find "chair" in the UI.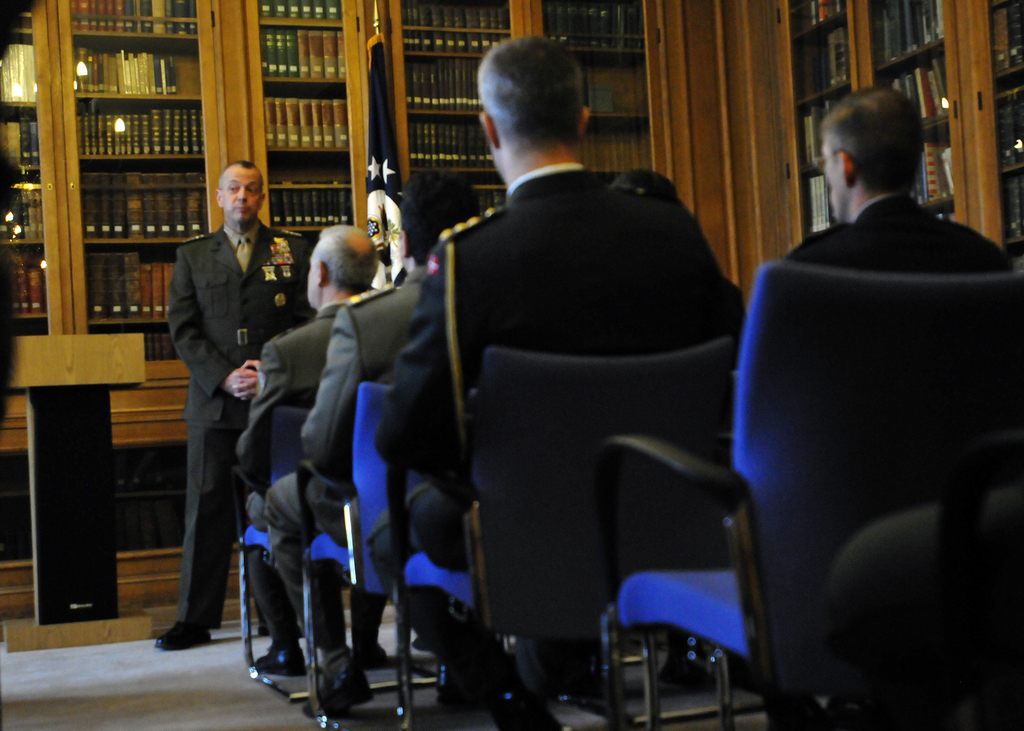
UI element at <bbox>733, 231, 1016, 707</bbox>.
